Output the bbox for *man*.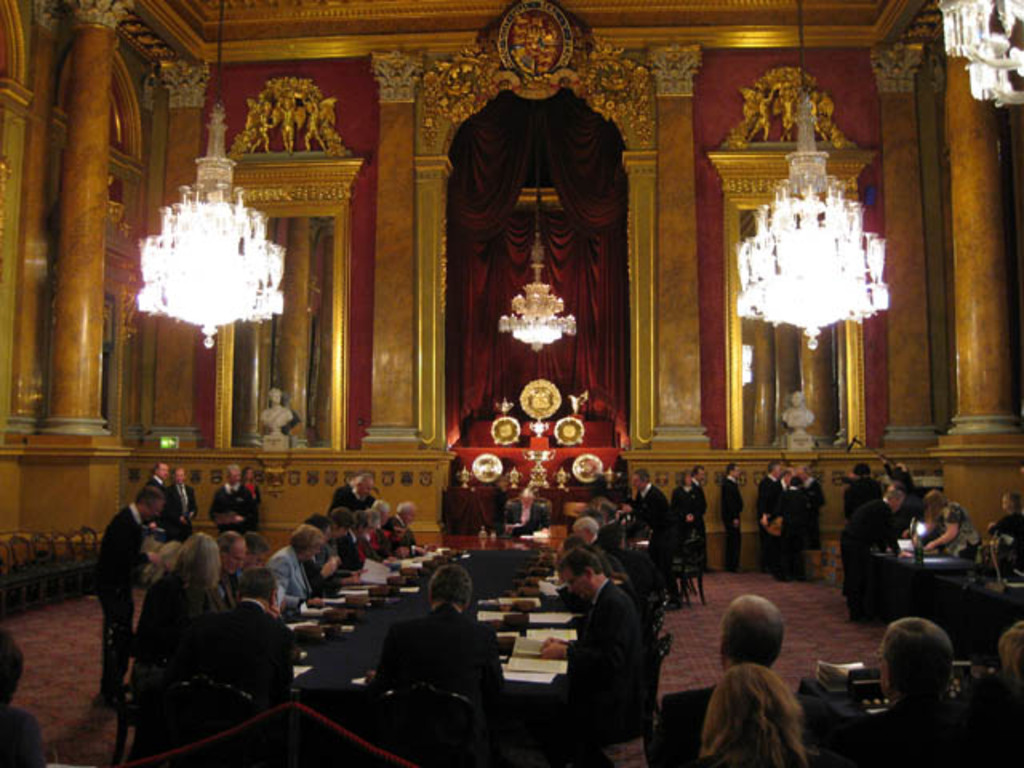
detection(93, 477, 165, 704).
